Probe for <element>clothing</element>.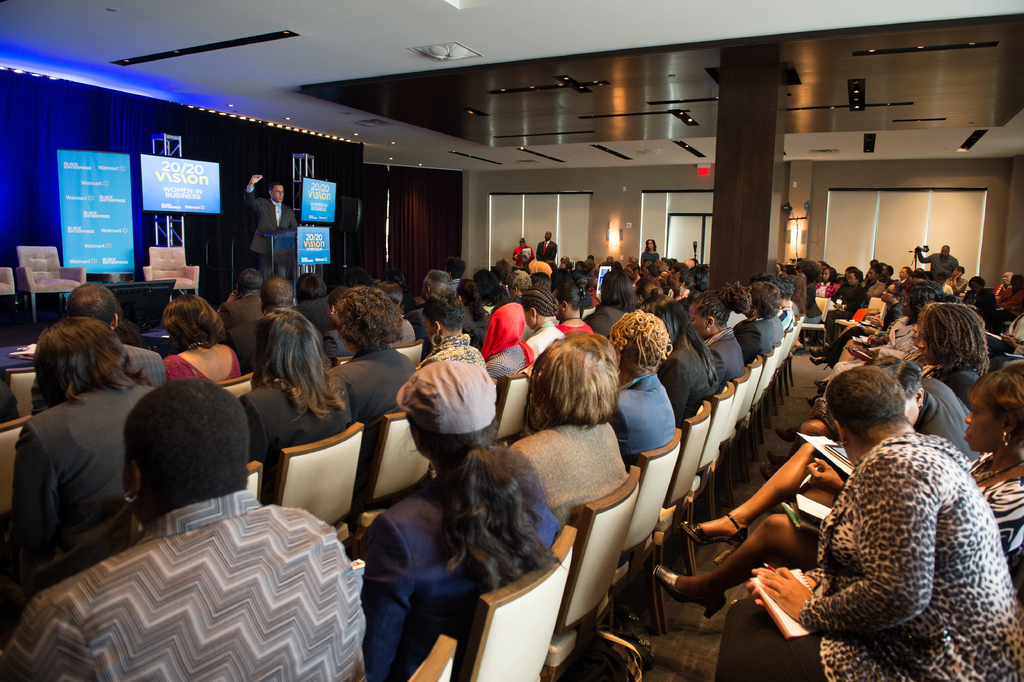
Probe result: box(737, 319, 764, 373).
